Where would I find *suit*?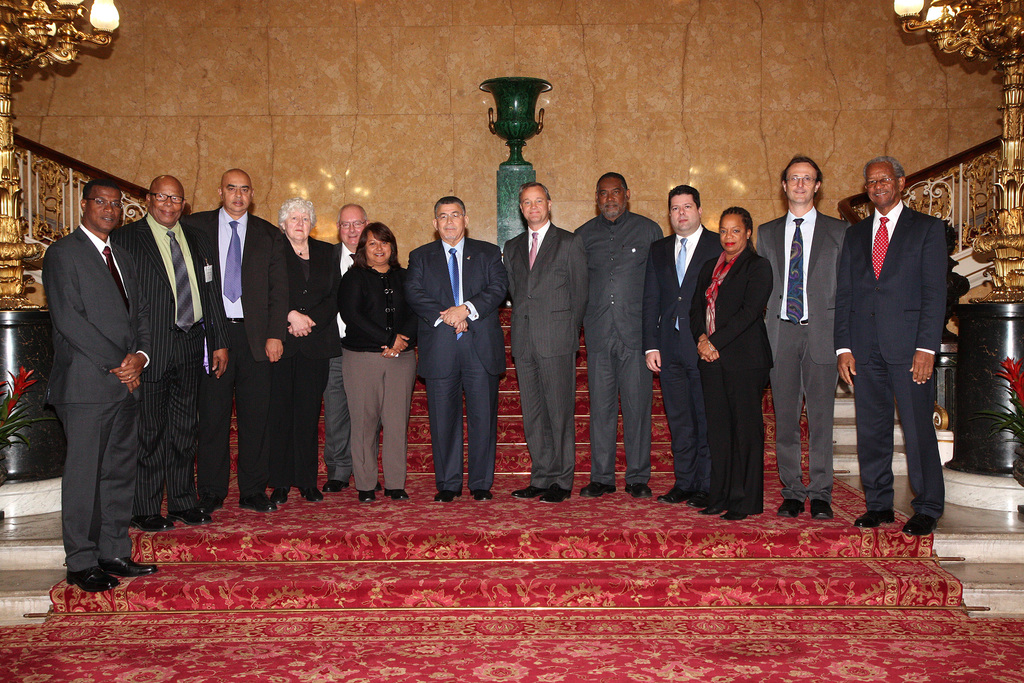
At pyautogui.locateOnScreen(323, 238, 353, 474).
